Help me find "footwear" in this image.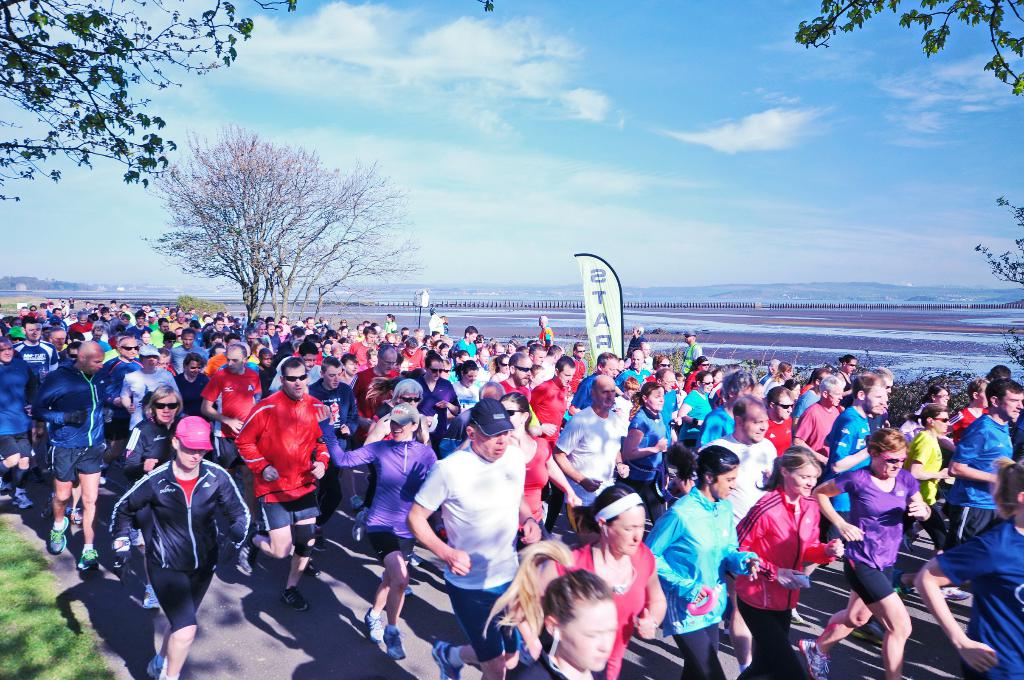
Found it: x1=141, y1=584, x2=163, y2=610.
